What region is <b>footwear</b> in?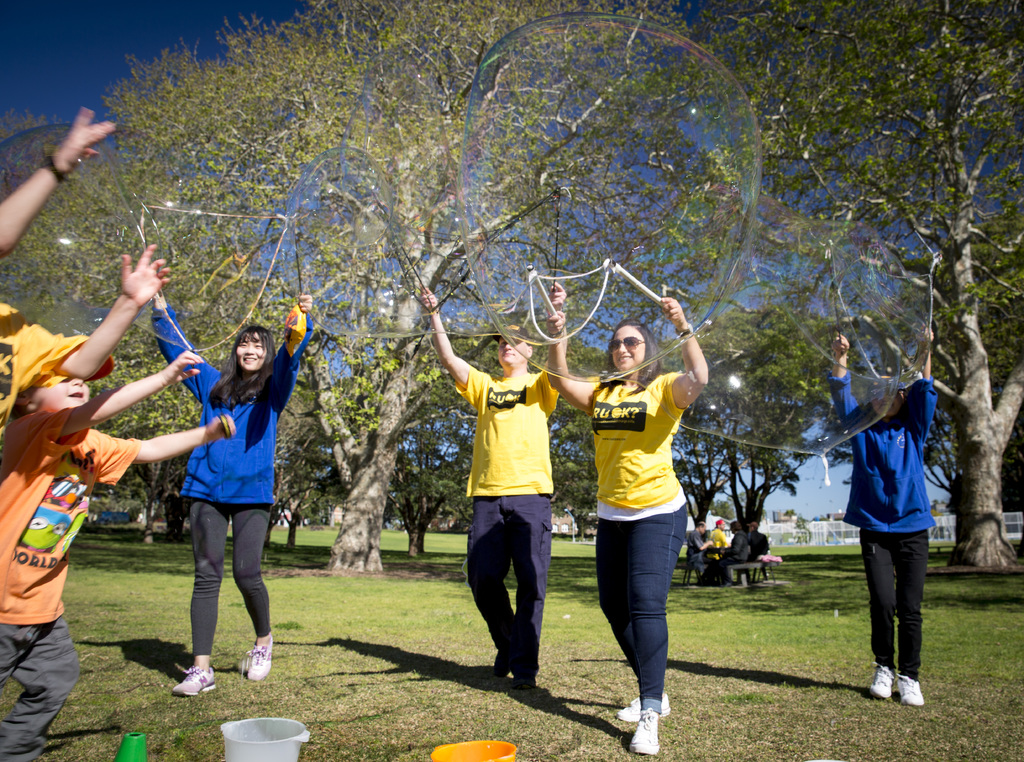
crop(510, 671, 537, 693).
